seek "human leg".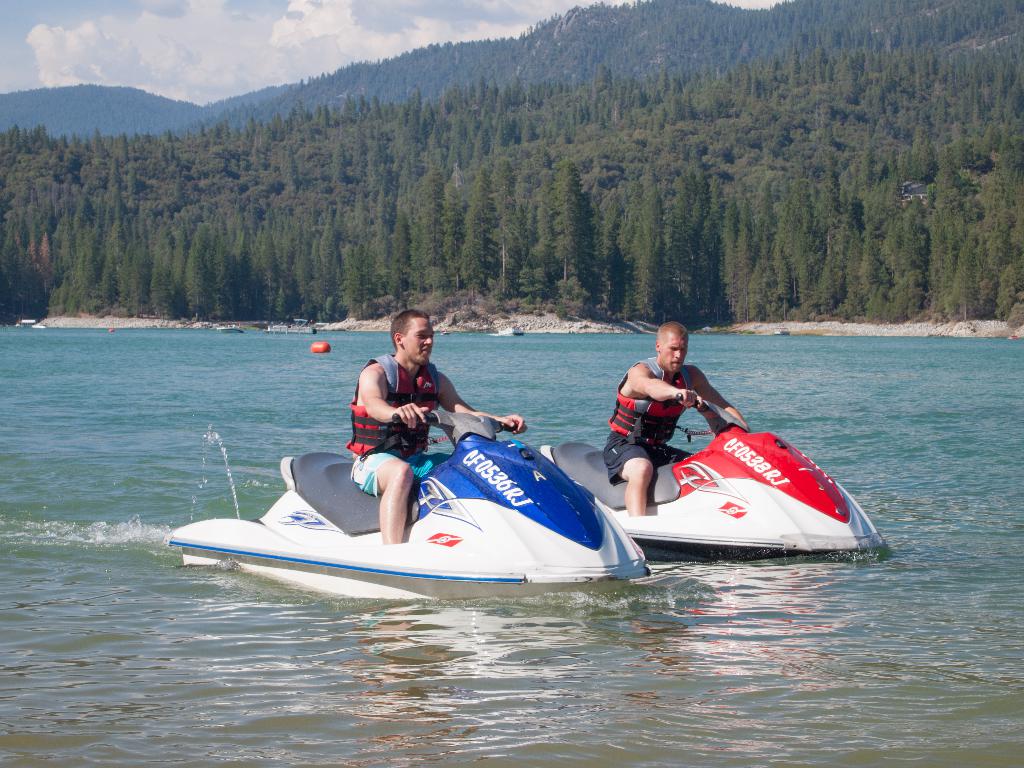
(353, 450, 409, 540).
